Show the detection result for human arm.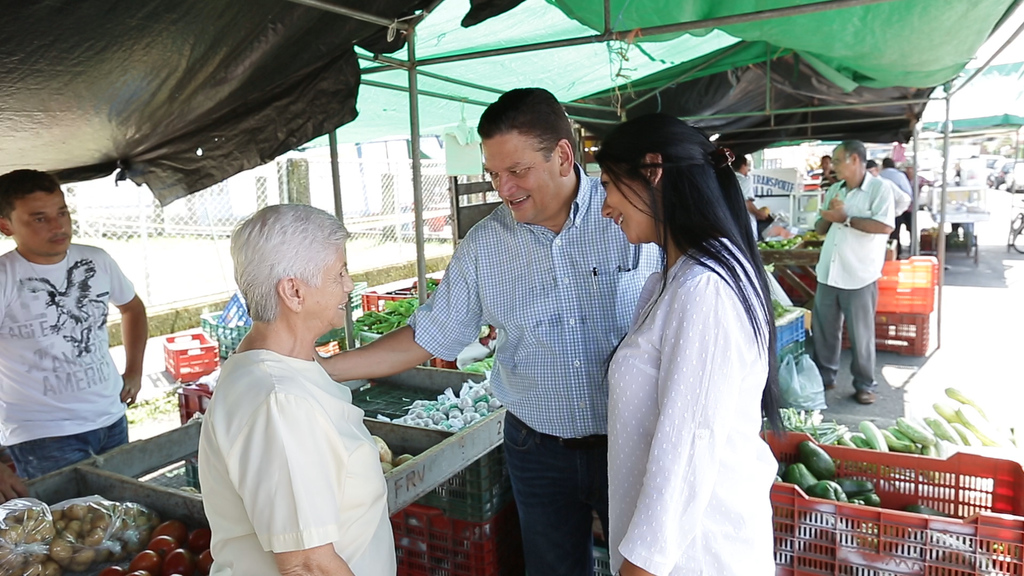
[left=809, top=186, right=844, bottom=237].
